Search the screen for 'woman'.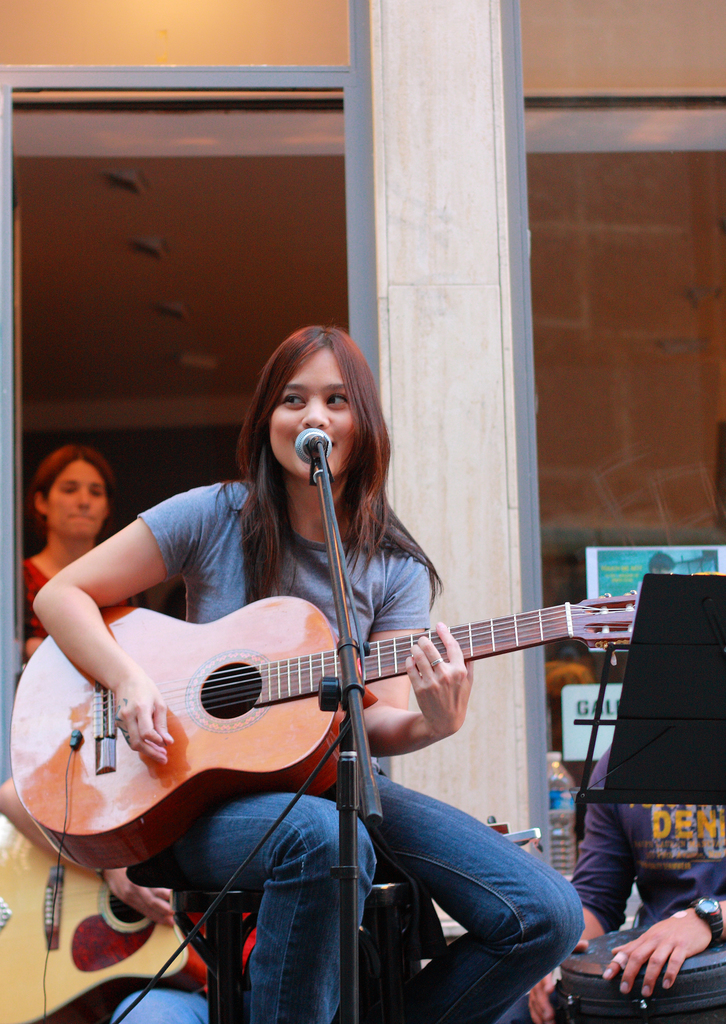
Found at box=[29, 320, 583, 1023].
